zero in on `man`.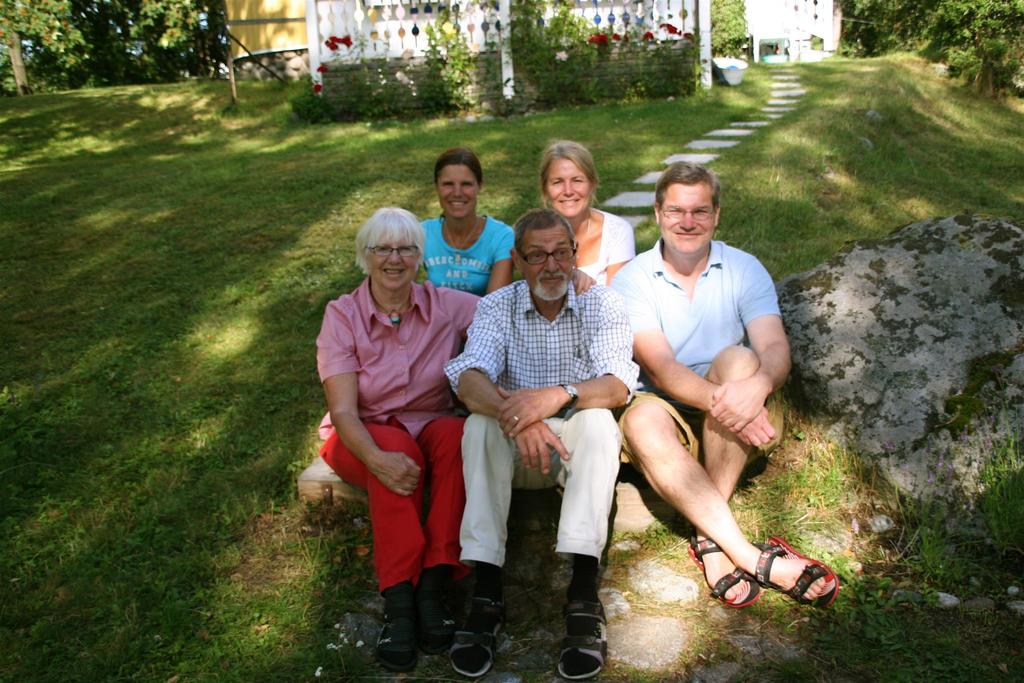
Zeroed in: <box>616,156,815,640</box>.
